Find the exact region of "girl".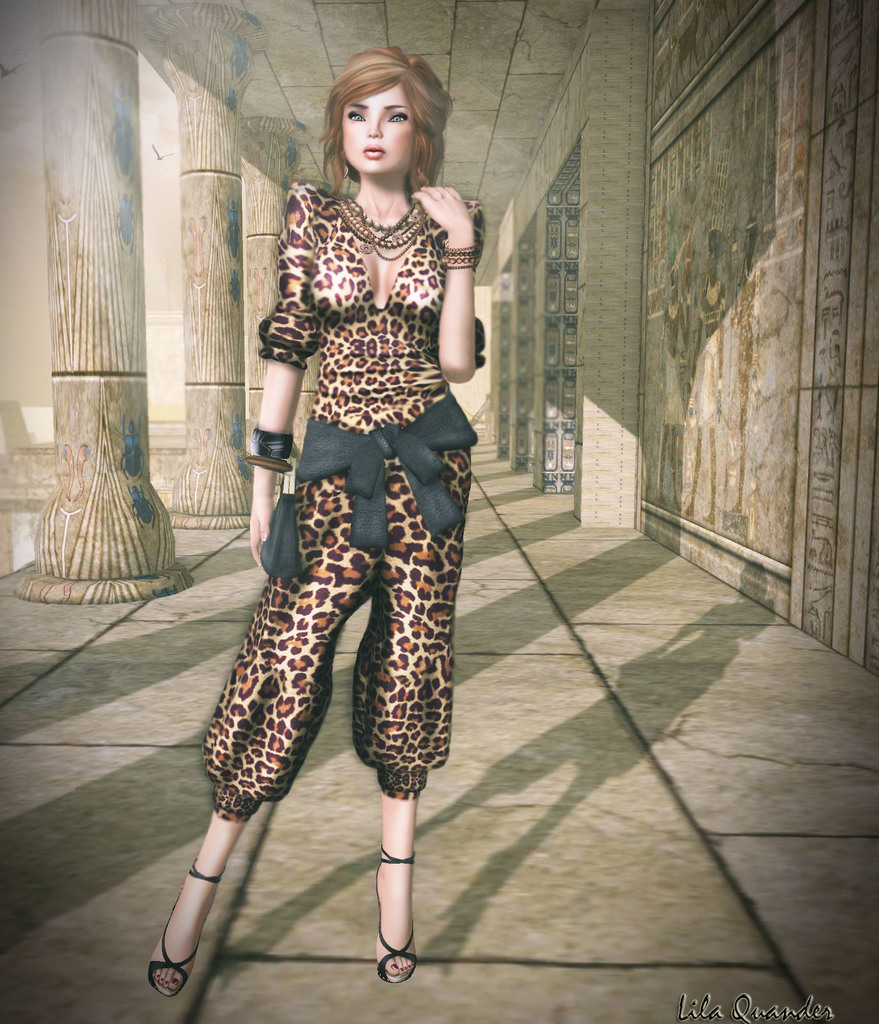
Exact region: region(151, 45, 490, 1002).
